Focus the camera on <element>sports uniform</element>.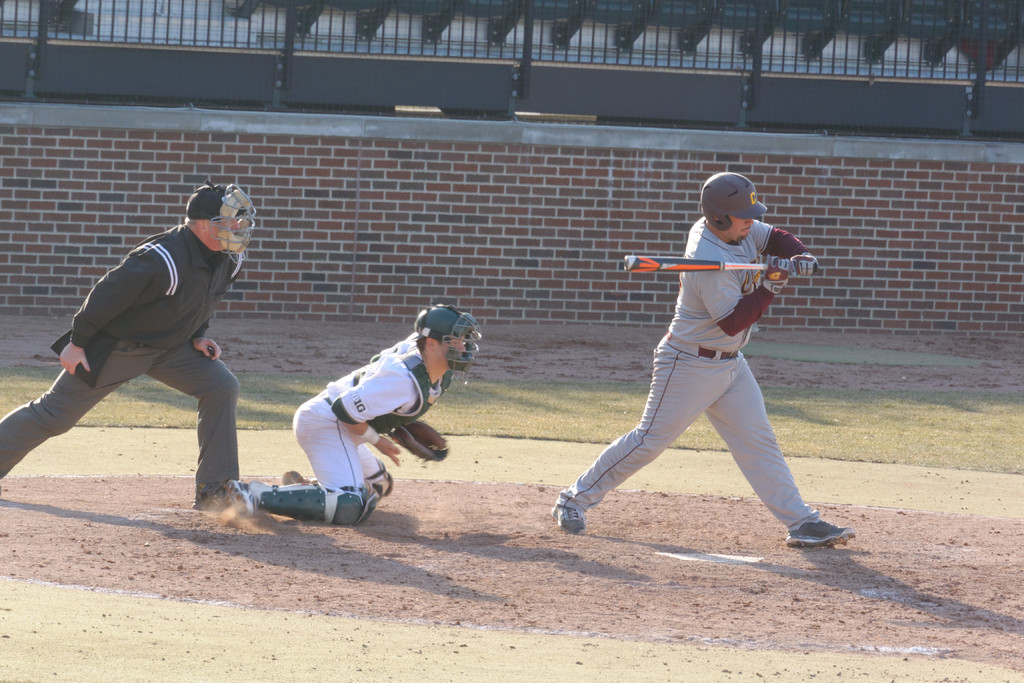
Focus region: locate(285, 339, 460, 525).
